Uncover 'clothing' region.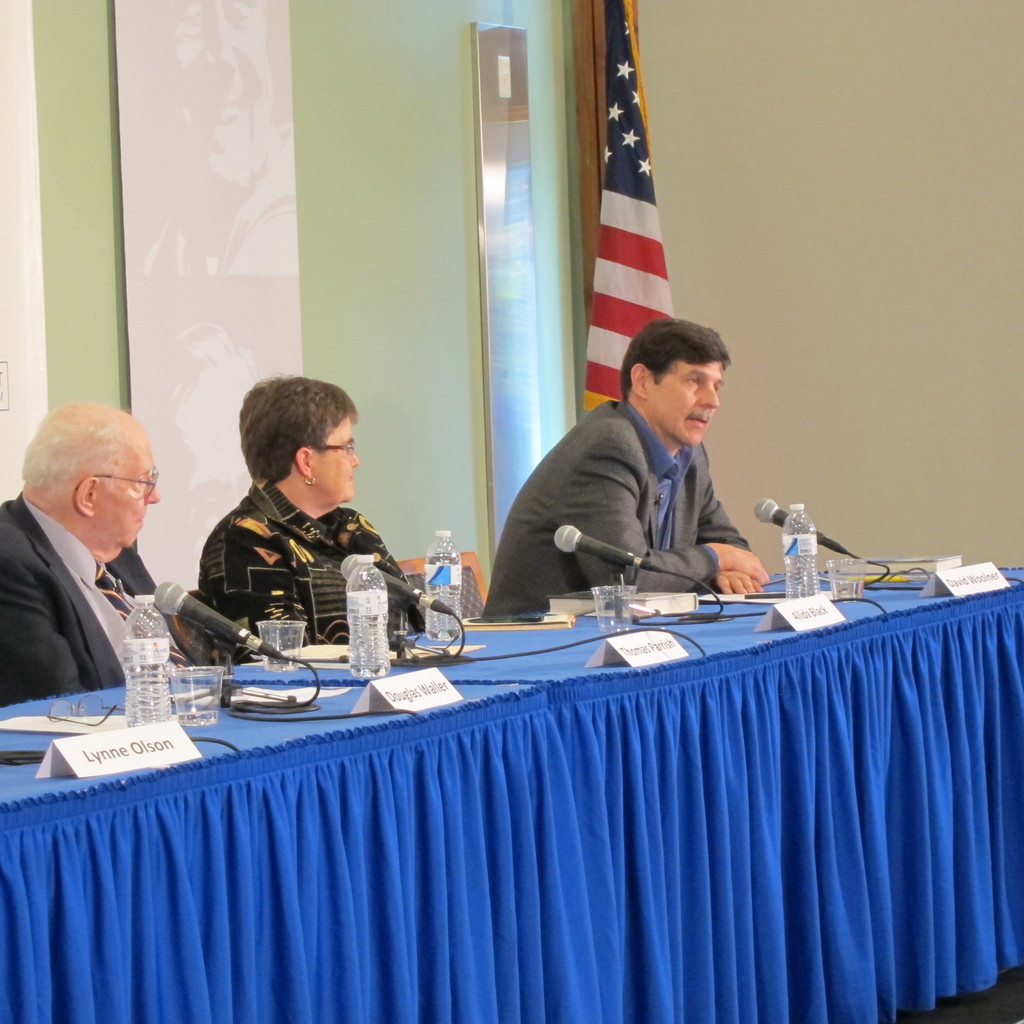
Uncovered: crop(6, 491, 188, 708).
